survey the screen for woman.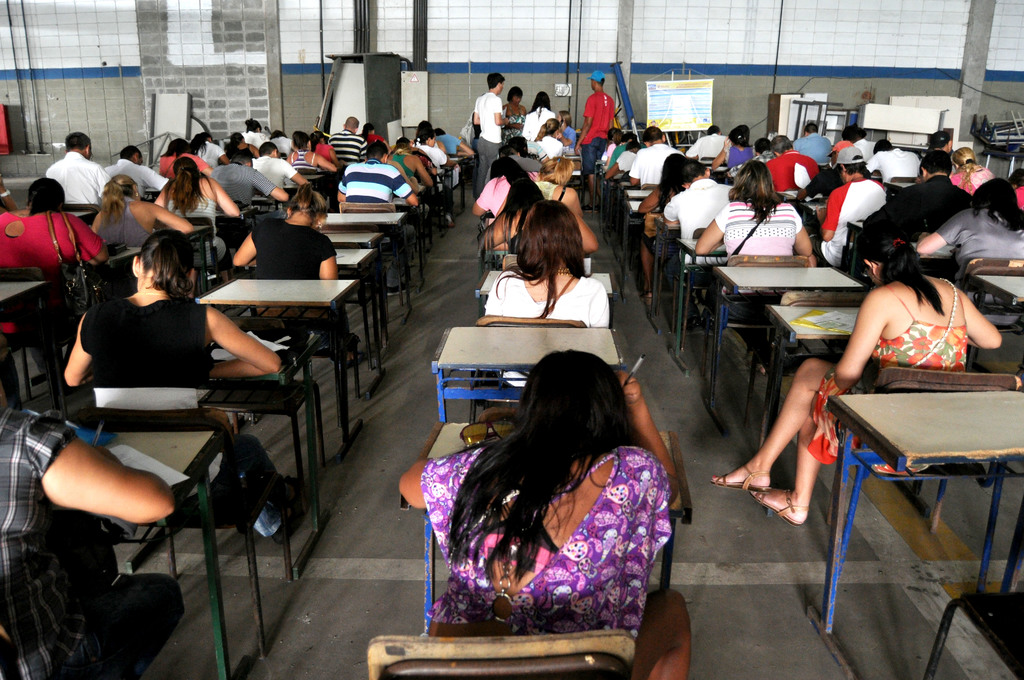
Survey found: <box>88,168,196,252</box>.
